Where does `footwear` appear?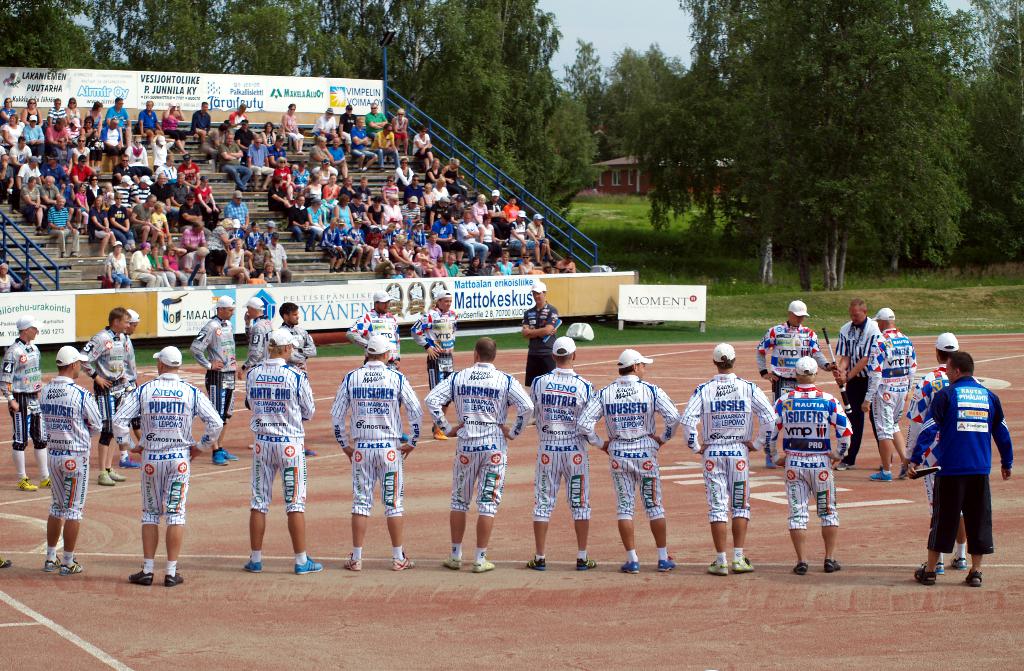
Appears at region(296, 554, 323, 575).
